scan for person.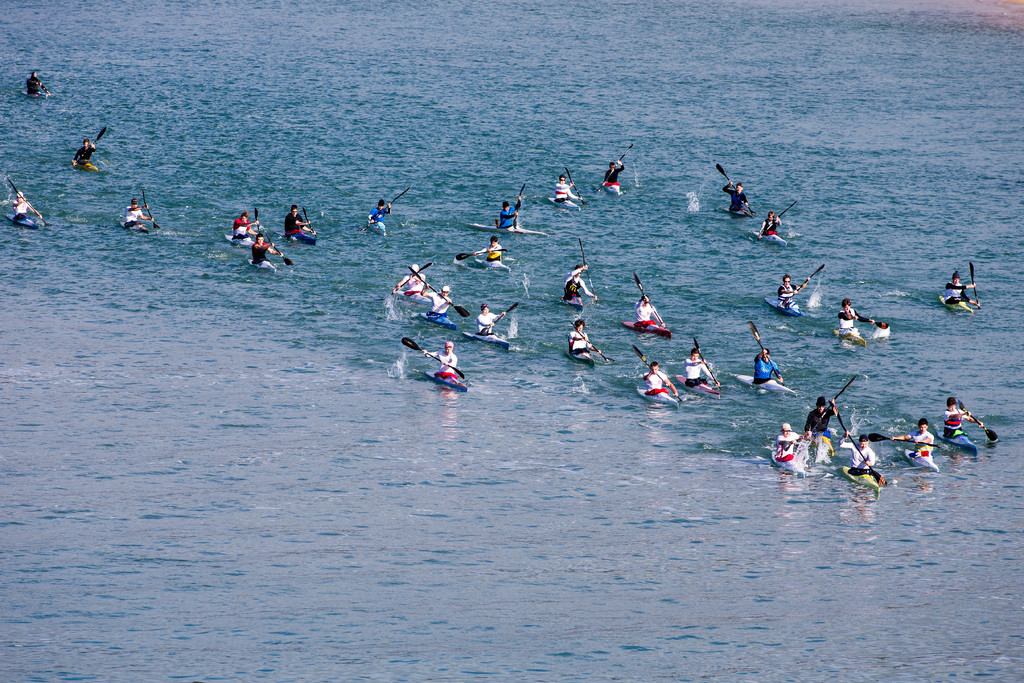
Scan result: [716,182,745,216].
